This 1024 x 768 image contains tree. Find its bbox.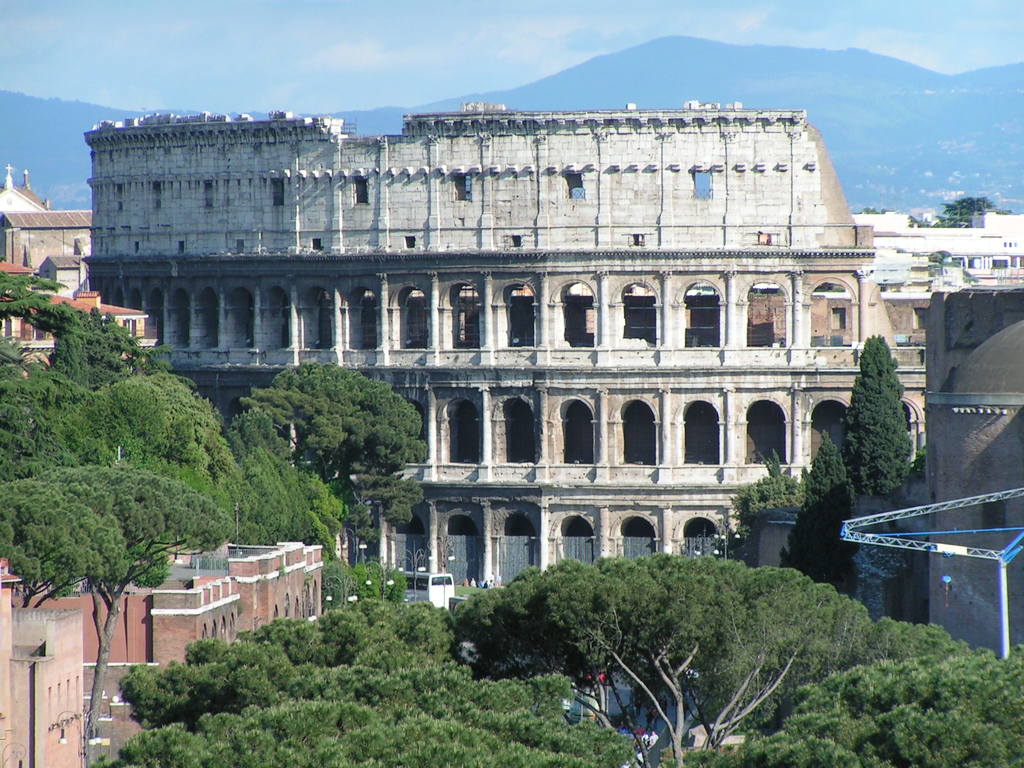
crop(841, 331, 923, 499).
